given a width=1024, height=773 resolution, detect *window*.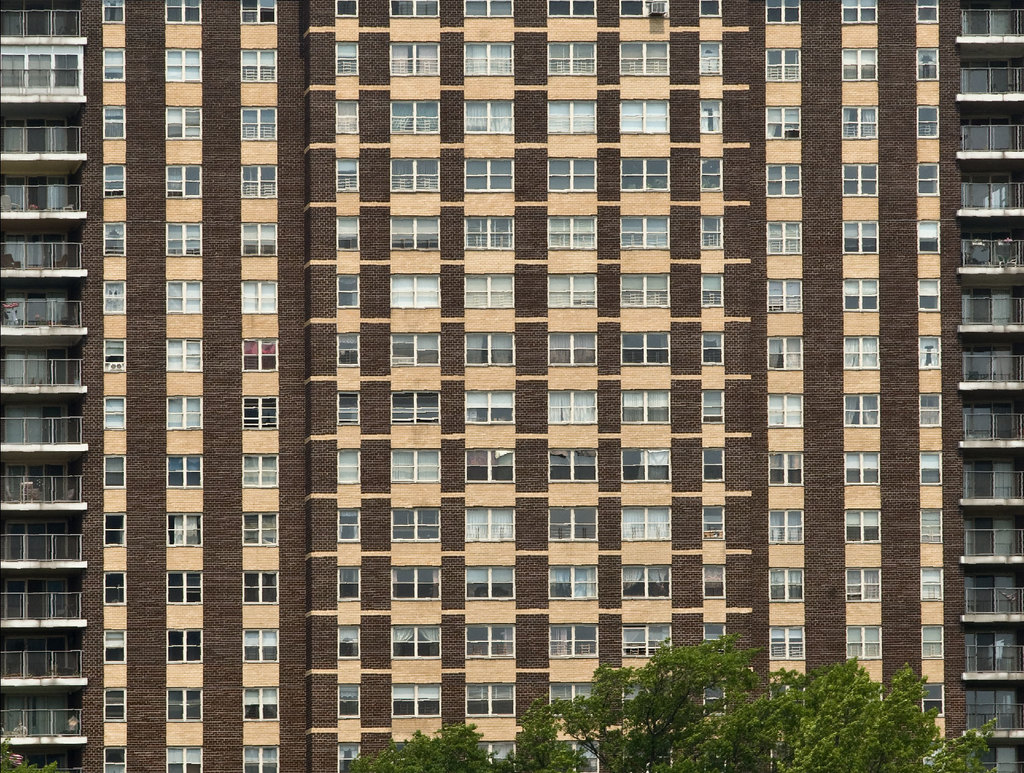
700, 274, 723, 307.
